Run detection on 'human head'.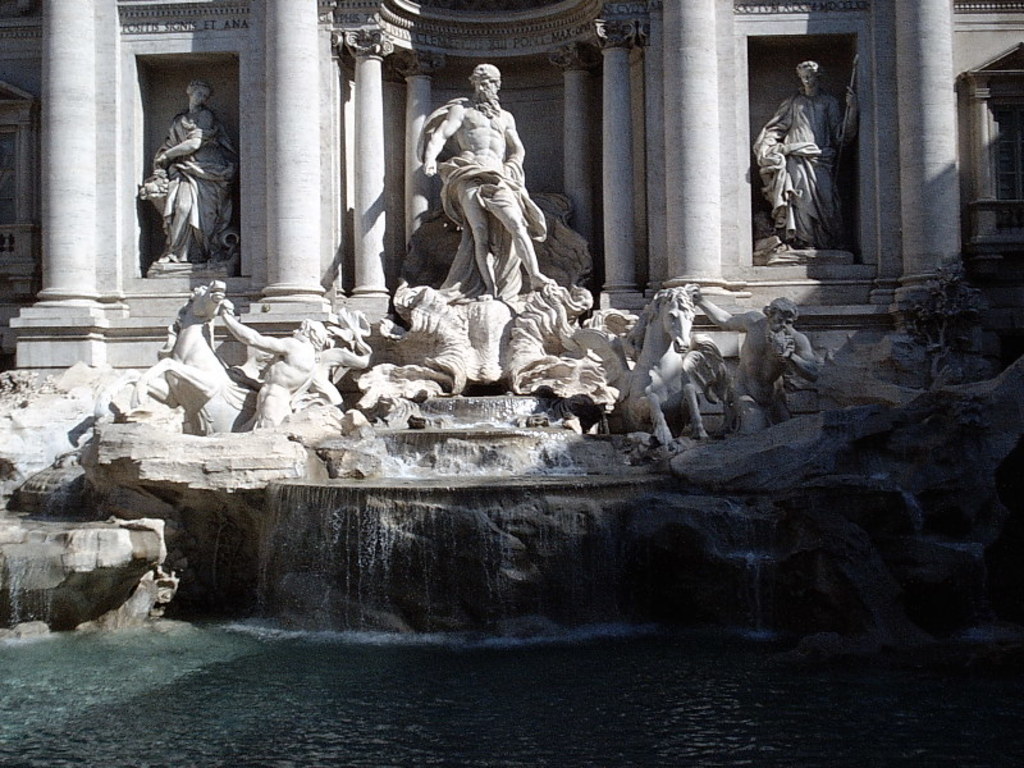
Result: 293 317 320 348.
